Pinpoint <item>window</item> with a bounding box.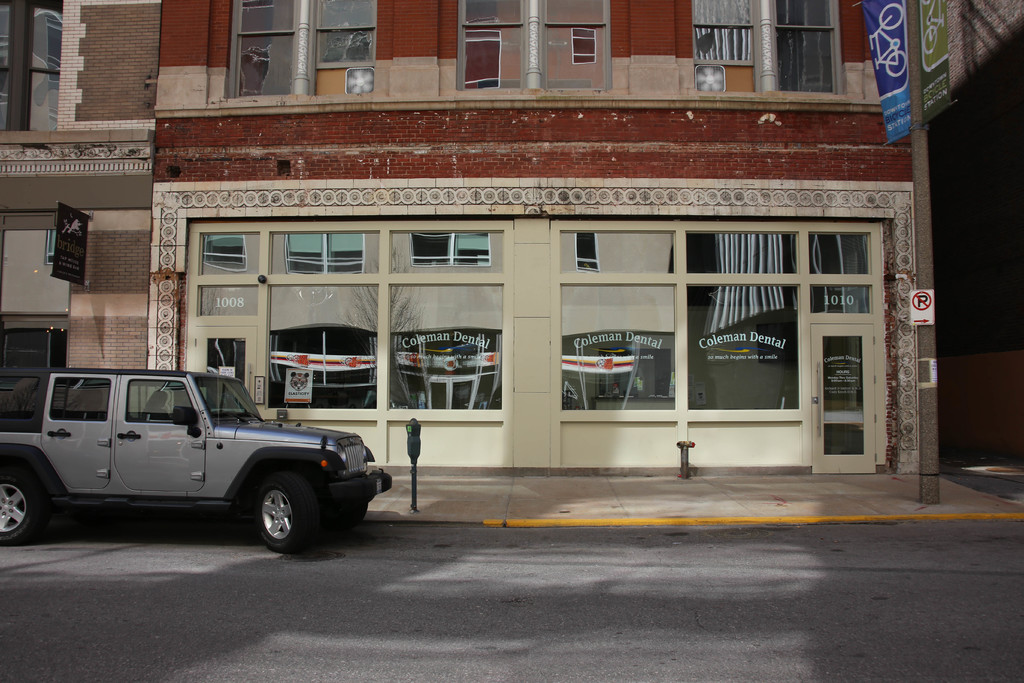
(808,283,874,317).
